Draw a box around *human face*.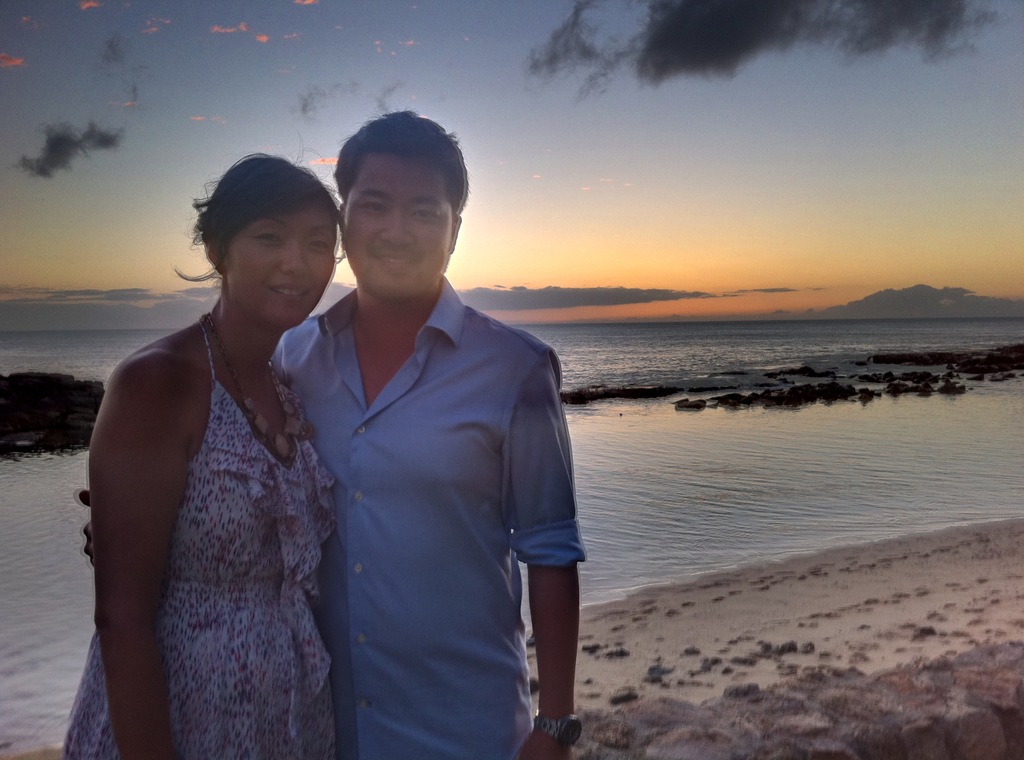
342,155,455,298.
